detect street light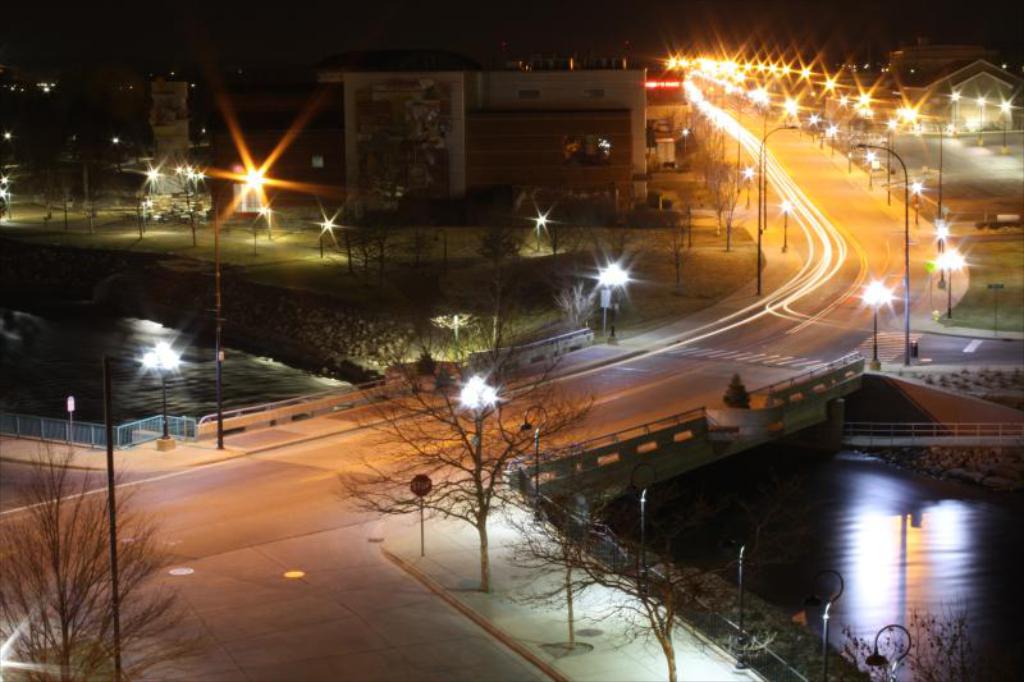
[x1=977, y1=91, x2=987, y2=142]
